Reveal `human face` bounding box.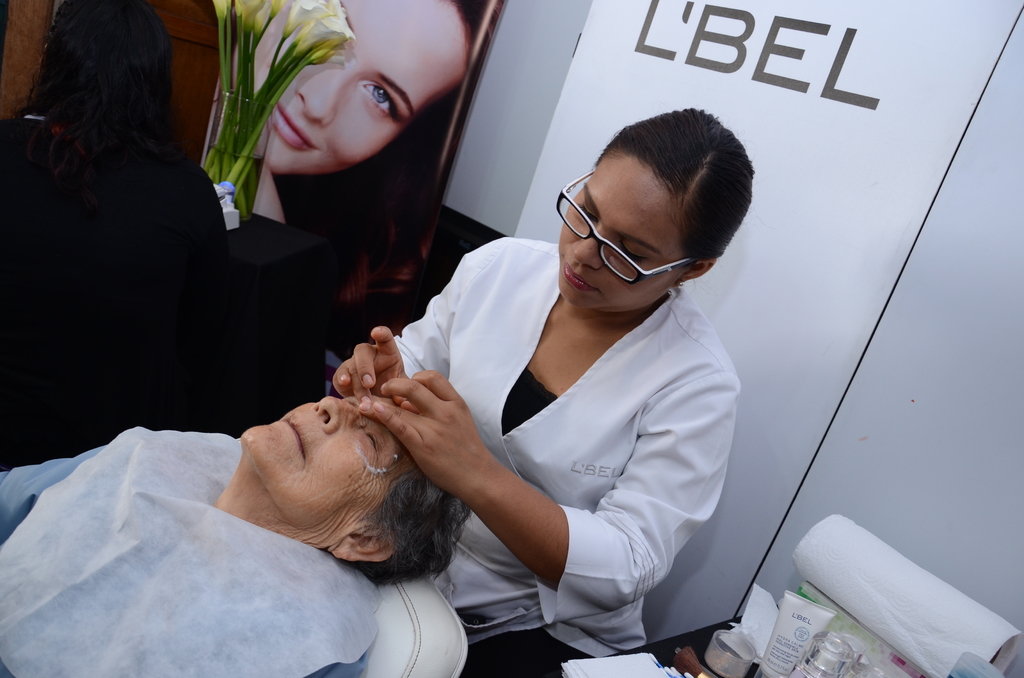
Revealed: [x1=235, y1=392, x2=410, y2=531].
